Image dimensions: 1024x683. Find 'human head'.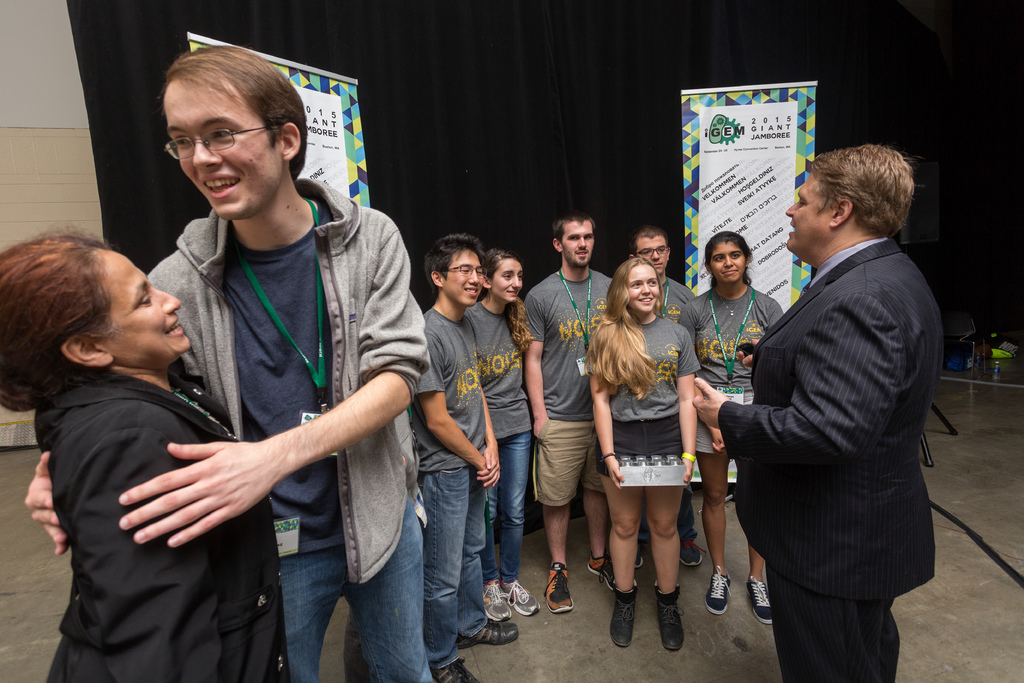
[628, 226, 673, 278].
